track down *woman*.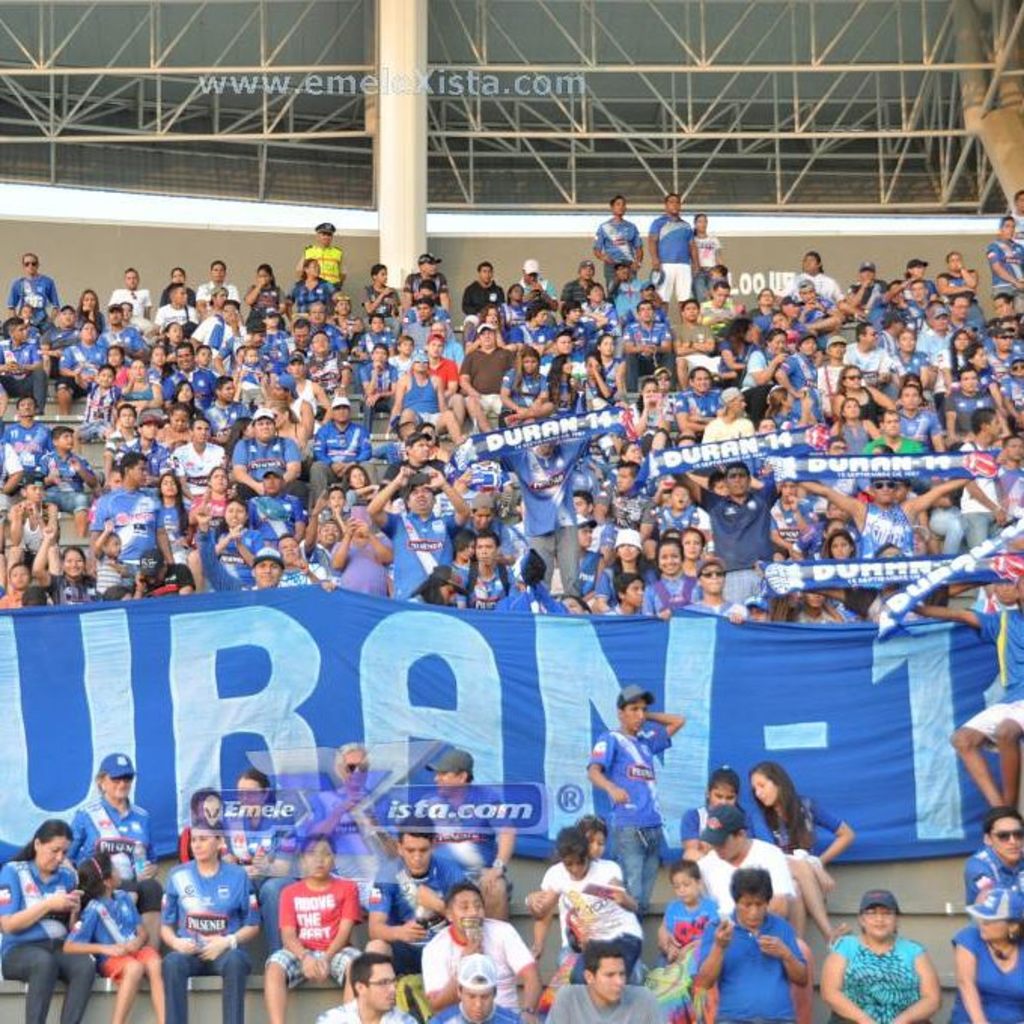
Tracked to x1=607, y1=529, x2=649, y2=596.
